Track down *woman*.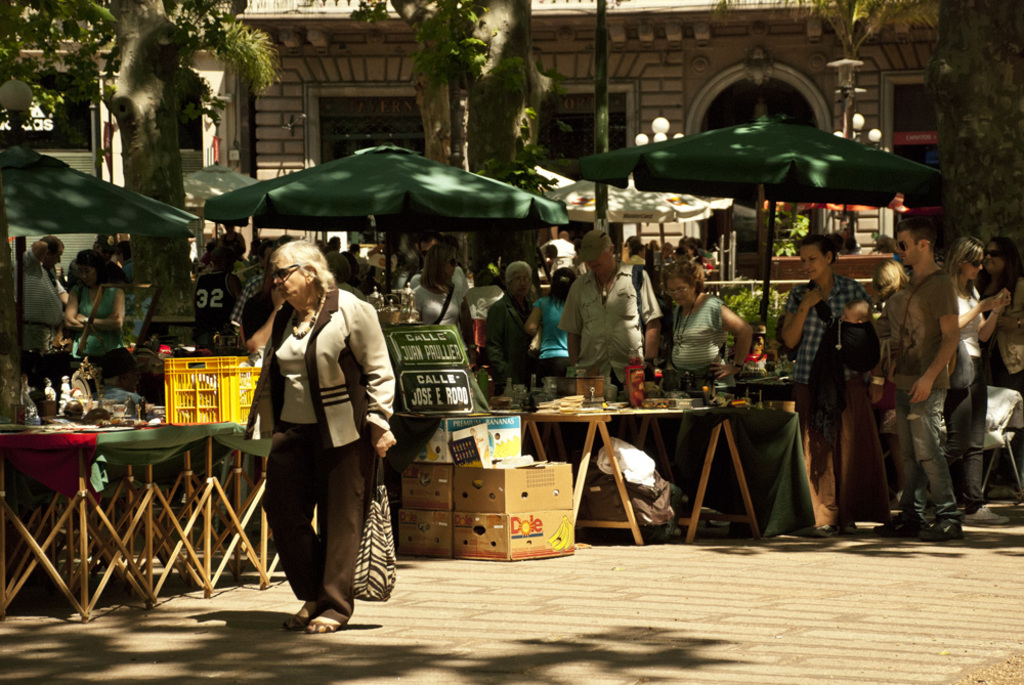
Tracked to box(945, 240, 1005, 490).
